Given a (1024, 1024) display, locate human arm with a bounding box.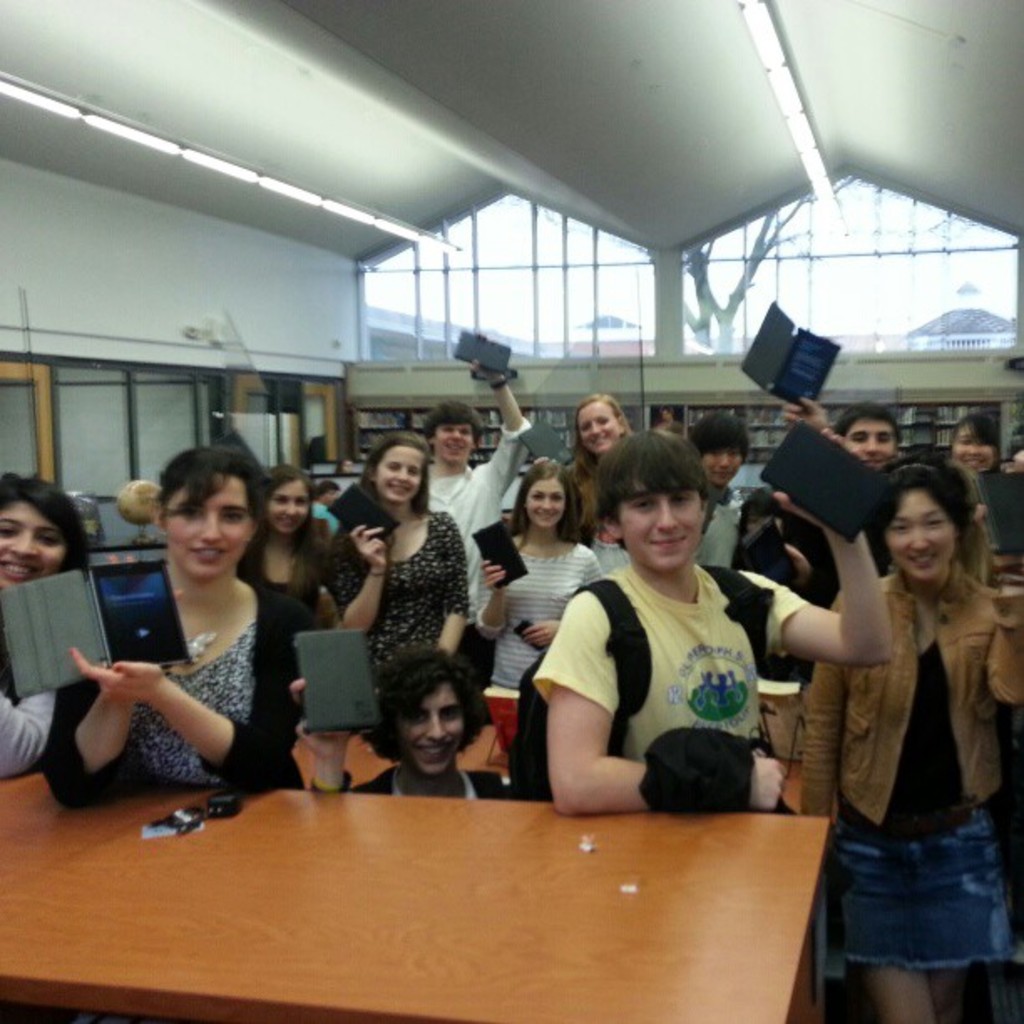
Located: {"left": 64, "top": 611, "right": 288, "bottom": 783}.
